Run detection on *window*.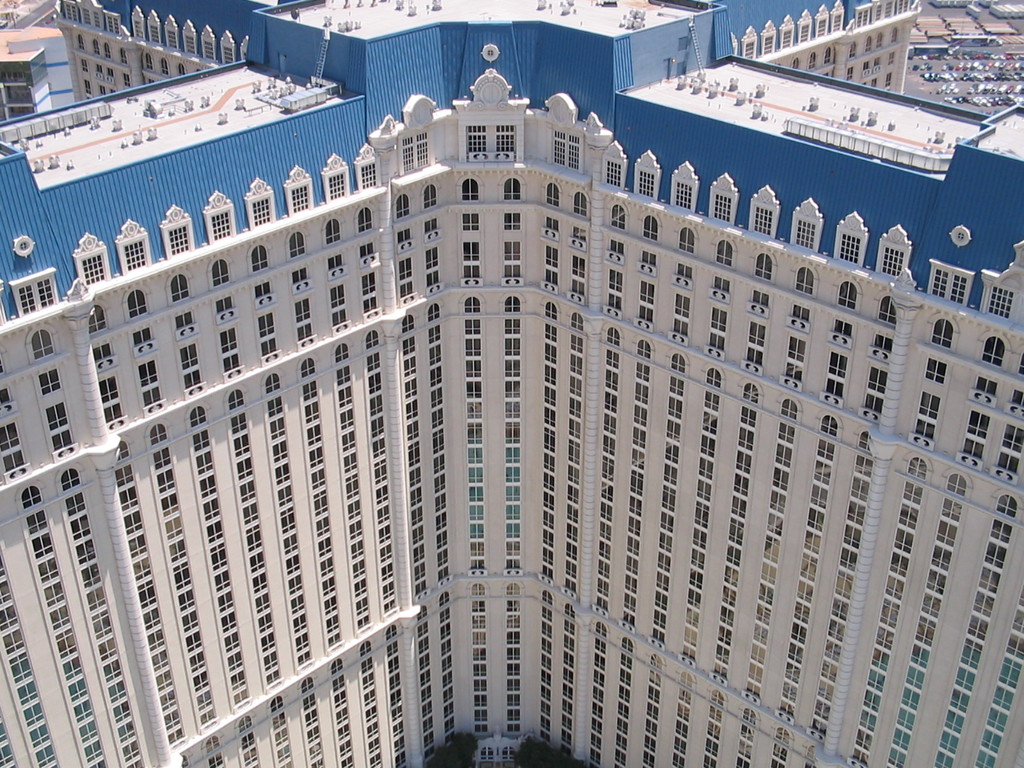
Result: x1=466, y1=293, x2=480, y2=312.
